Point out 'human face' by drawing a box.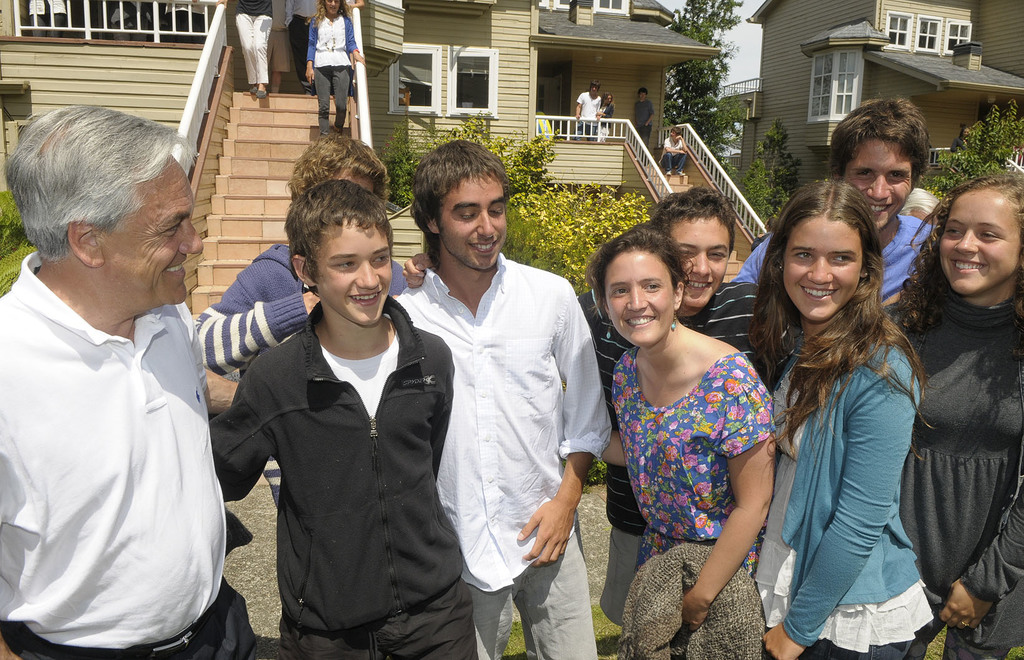
bbox=[327, 0, 339, 16].
